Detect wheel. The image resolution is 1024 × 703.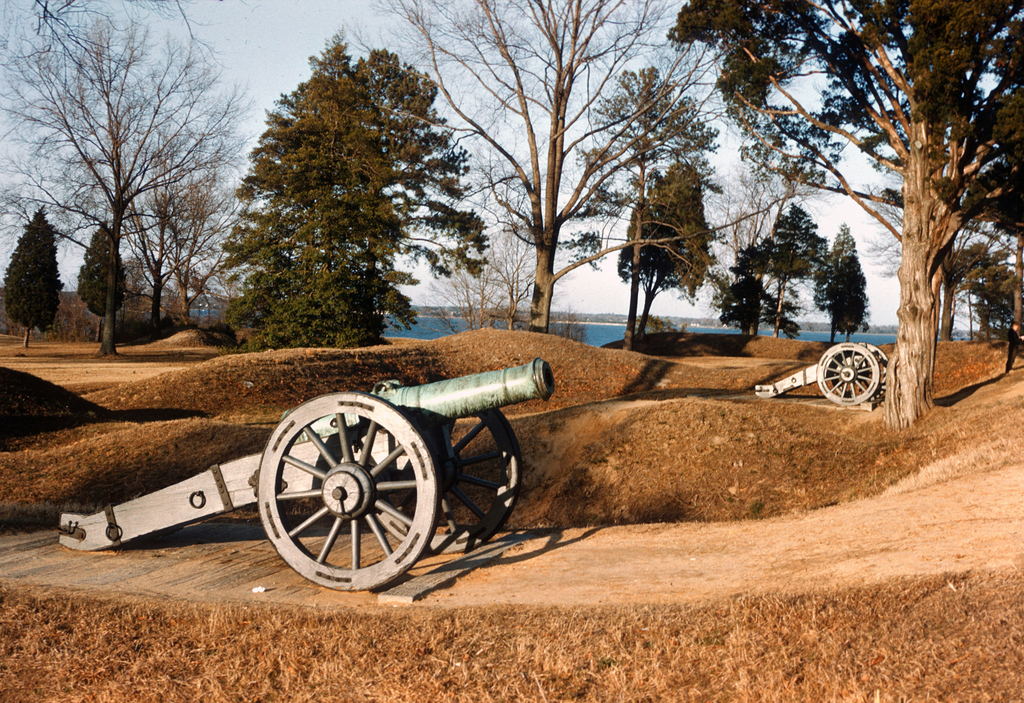
region(416, 408, 519, 553).
